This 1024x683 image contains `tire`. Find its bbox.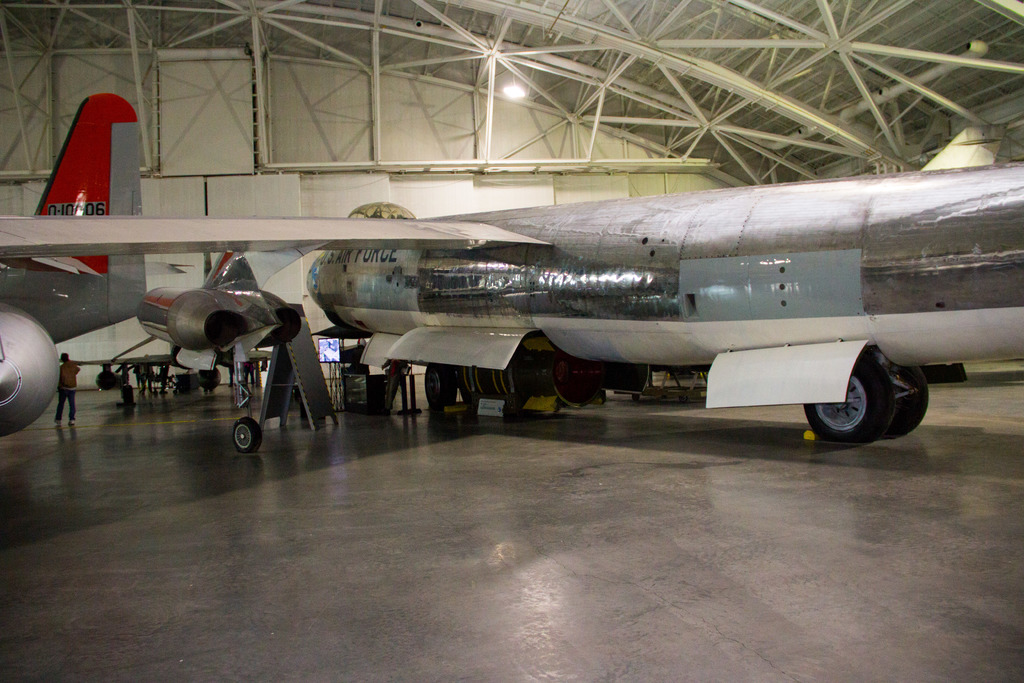
box=[230, 418, 259, 451].
